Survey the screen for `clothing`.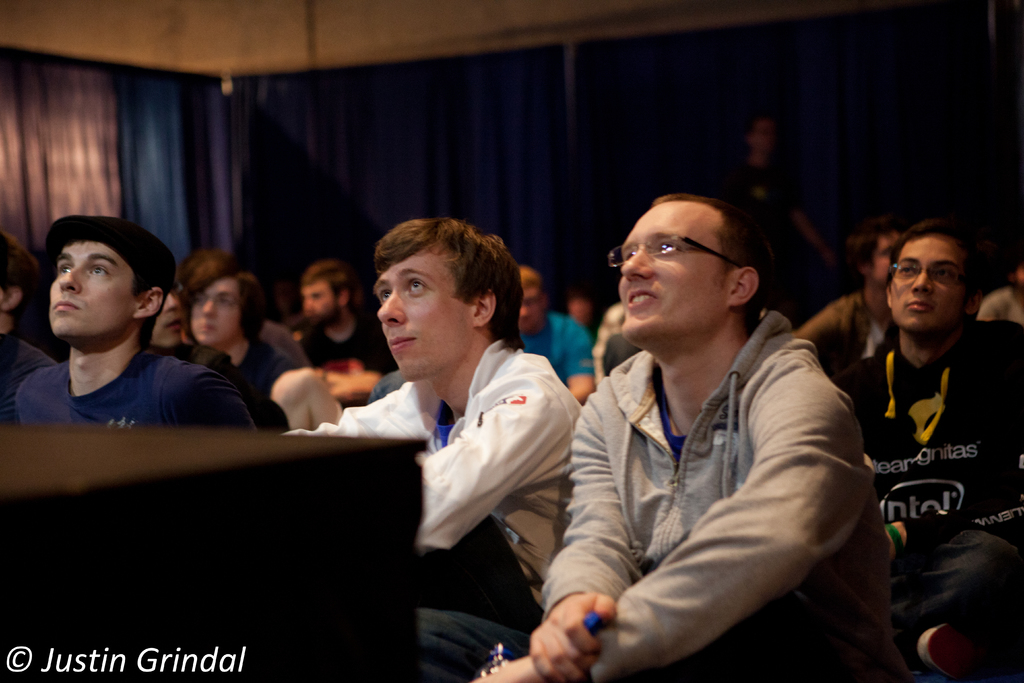
Survey found: locate(817, 319, 1023, 638).
